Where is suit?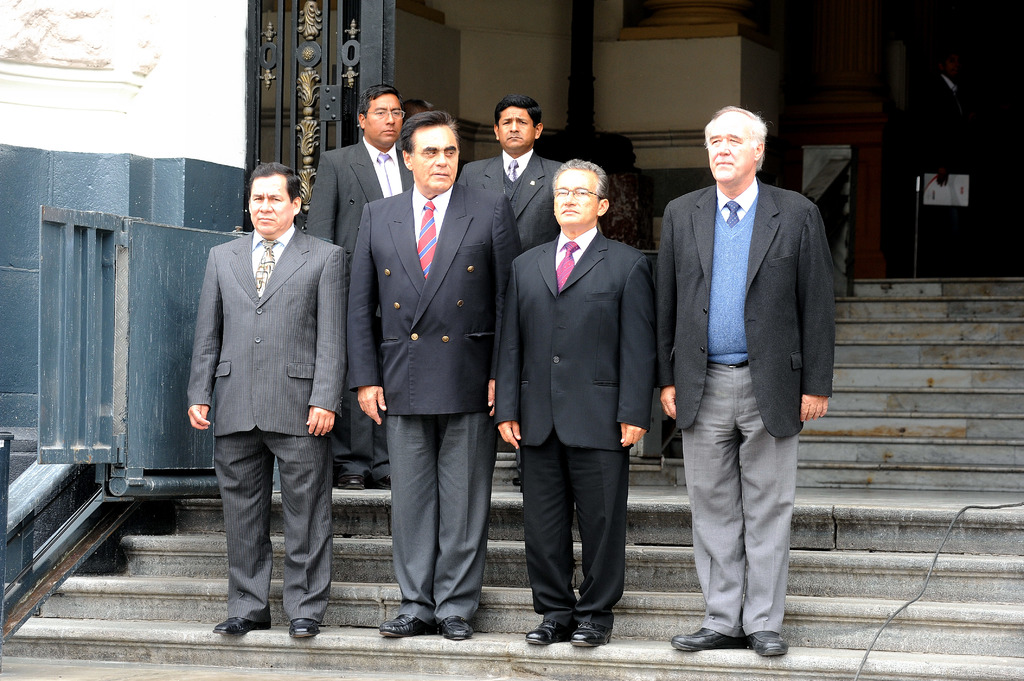
pyautogui.locateOnScreen(304, 138, 414, 477).
